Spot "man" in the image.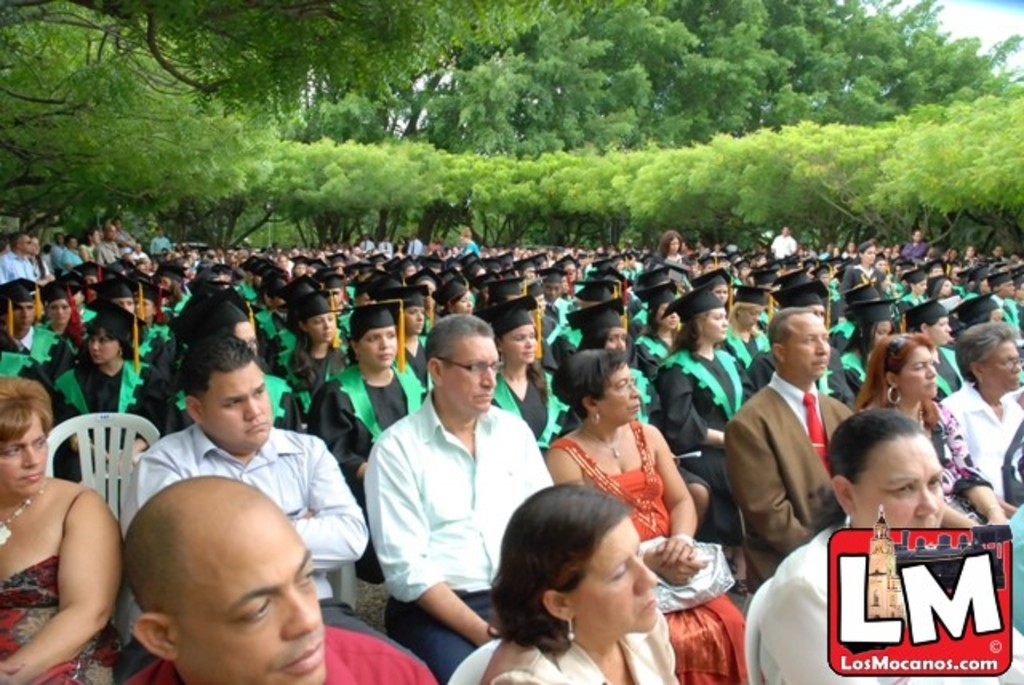
"man" found at bbox=[765, 221, 798, 256].
